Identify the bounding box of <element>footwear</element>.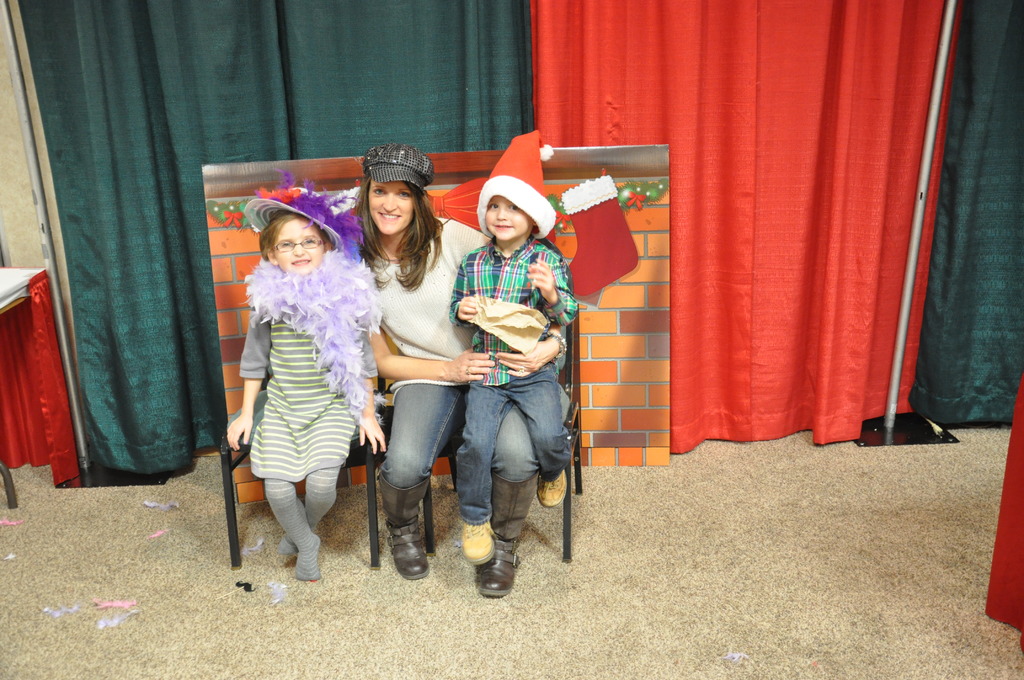
Rect(376, 457, 426, 594).
